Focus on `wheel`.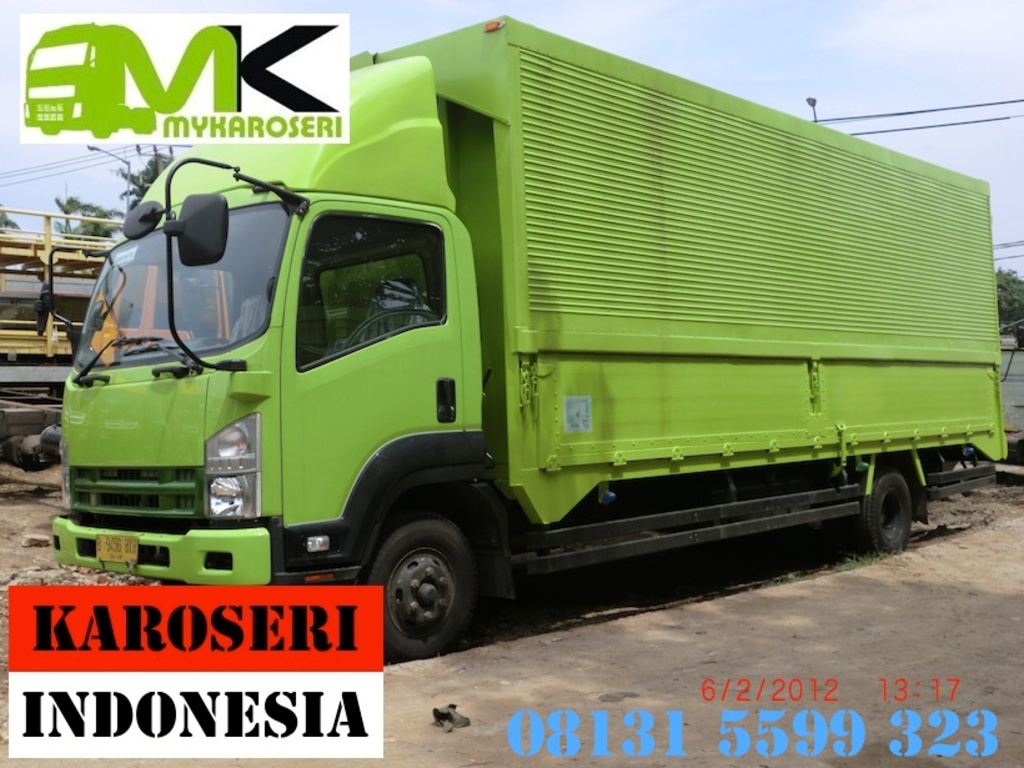
Focused at bbox=[365, 513, 487, 664].
